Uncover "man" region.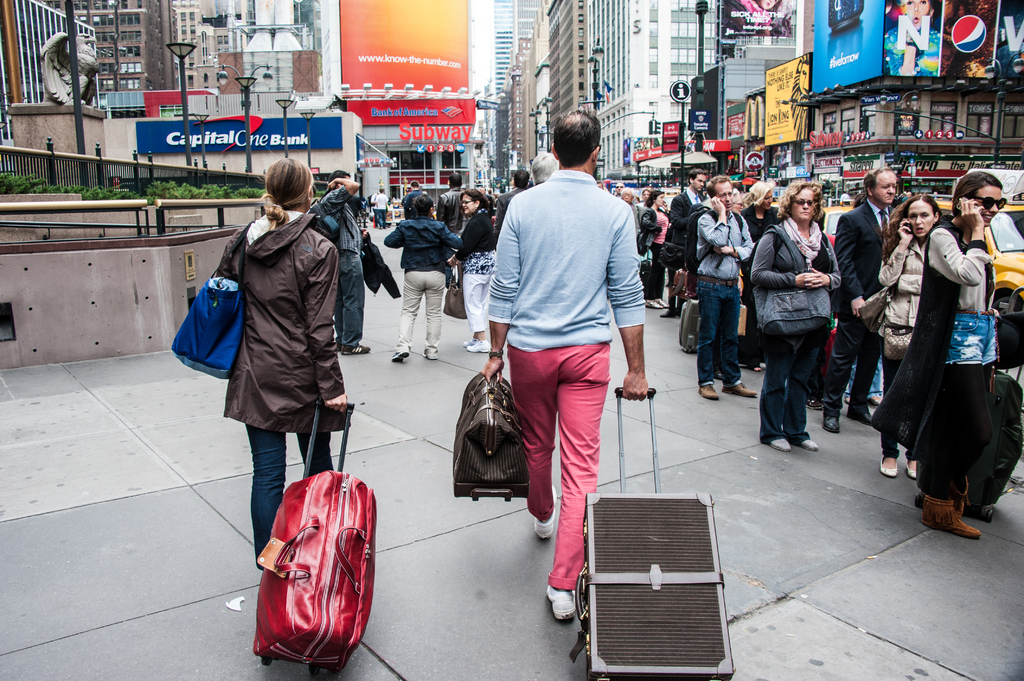
Uncovered: l=932, t=191, r=938, b=198.
